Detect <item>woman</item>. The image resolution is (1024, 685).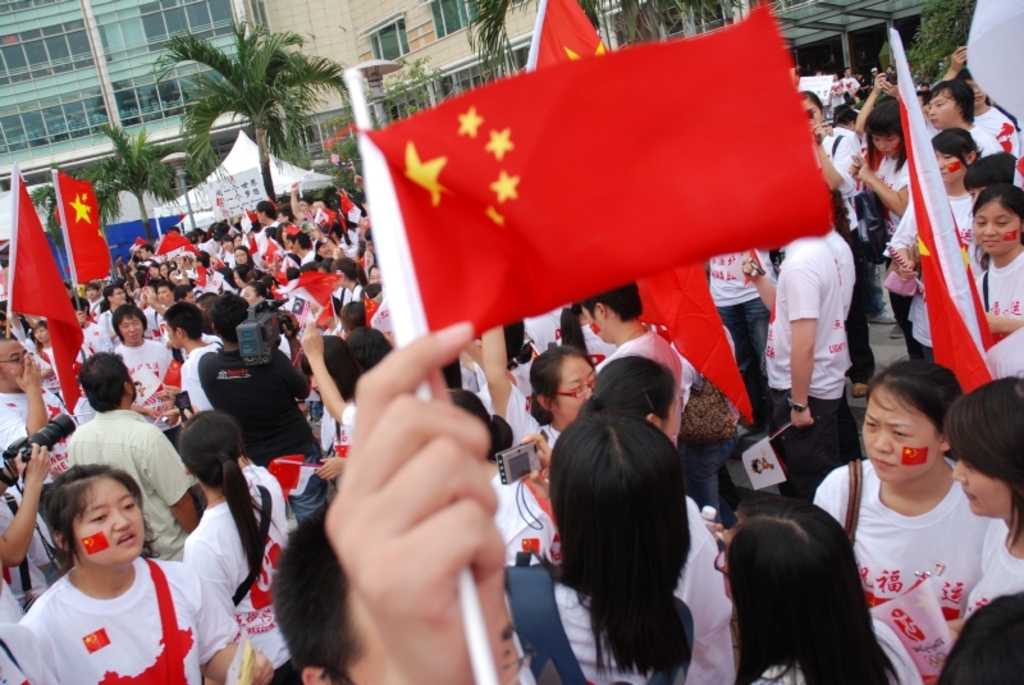
799, 83, 873, 406.
